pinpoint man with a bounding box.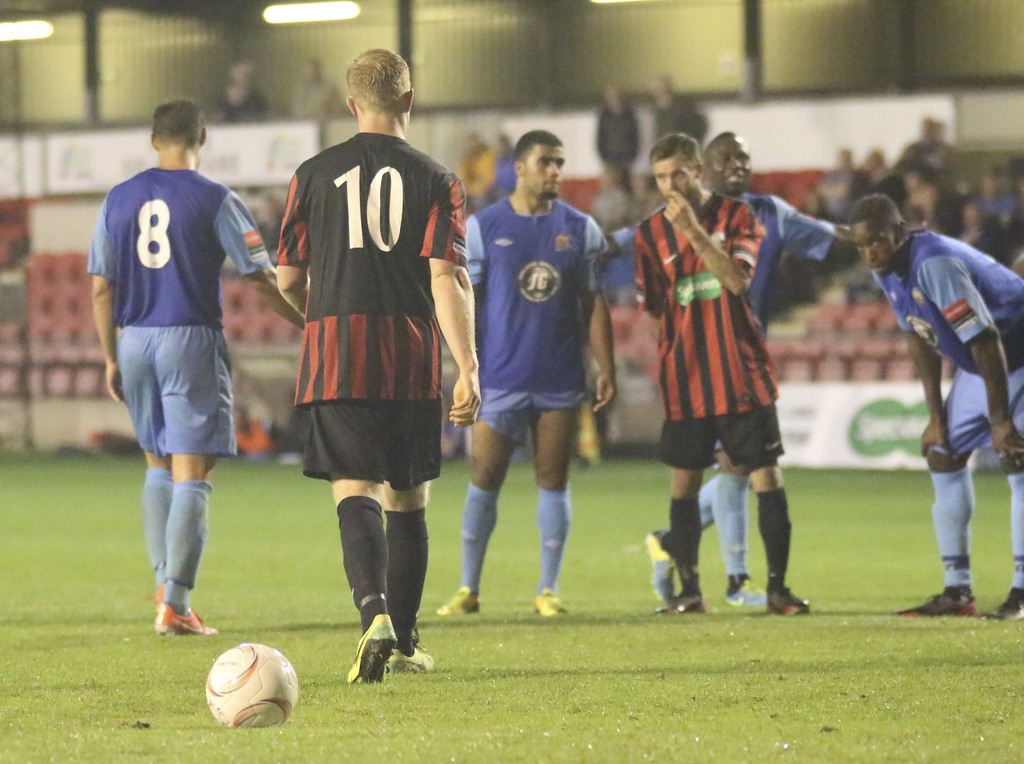
box(464, 139, 499, 214).
